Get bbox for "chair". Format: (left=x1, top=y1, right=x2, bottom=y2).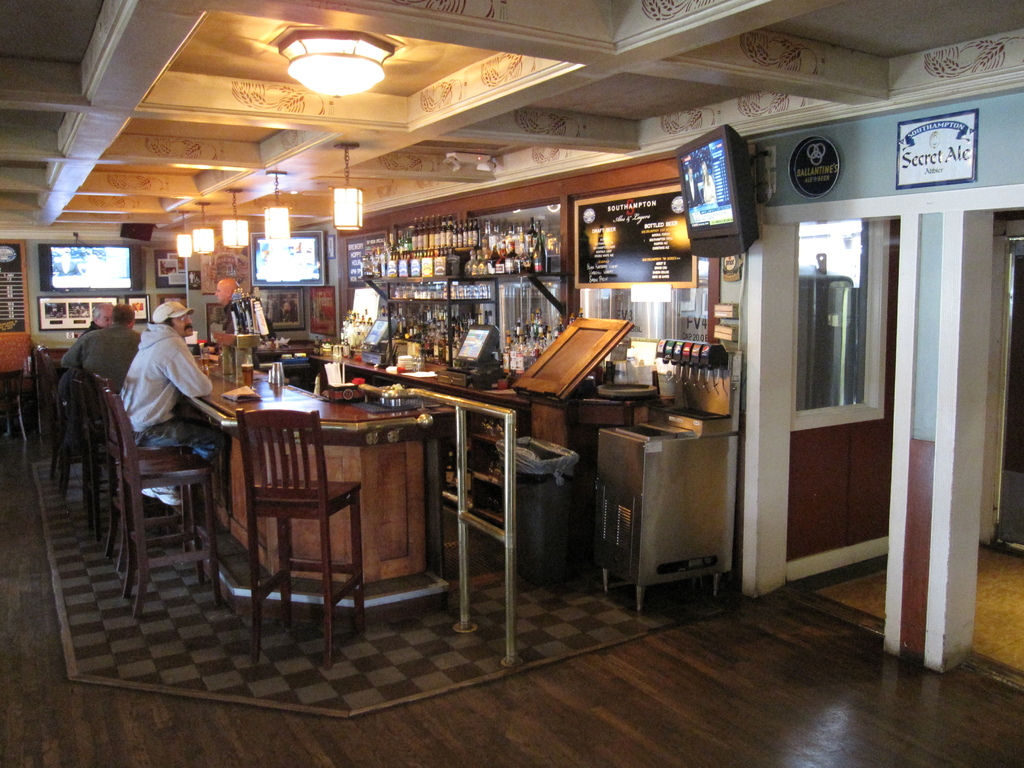
(left=236, top=407, right=370, bottom=673).
